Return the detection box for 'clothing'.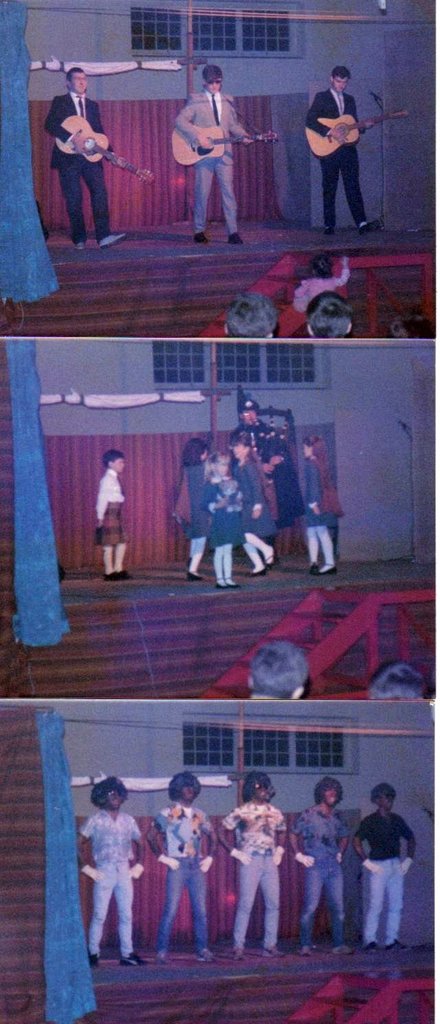
region(211, 466, 245, 585).
